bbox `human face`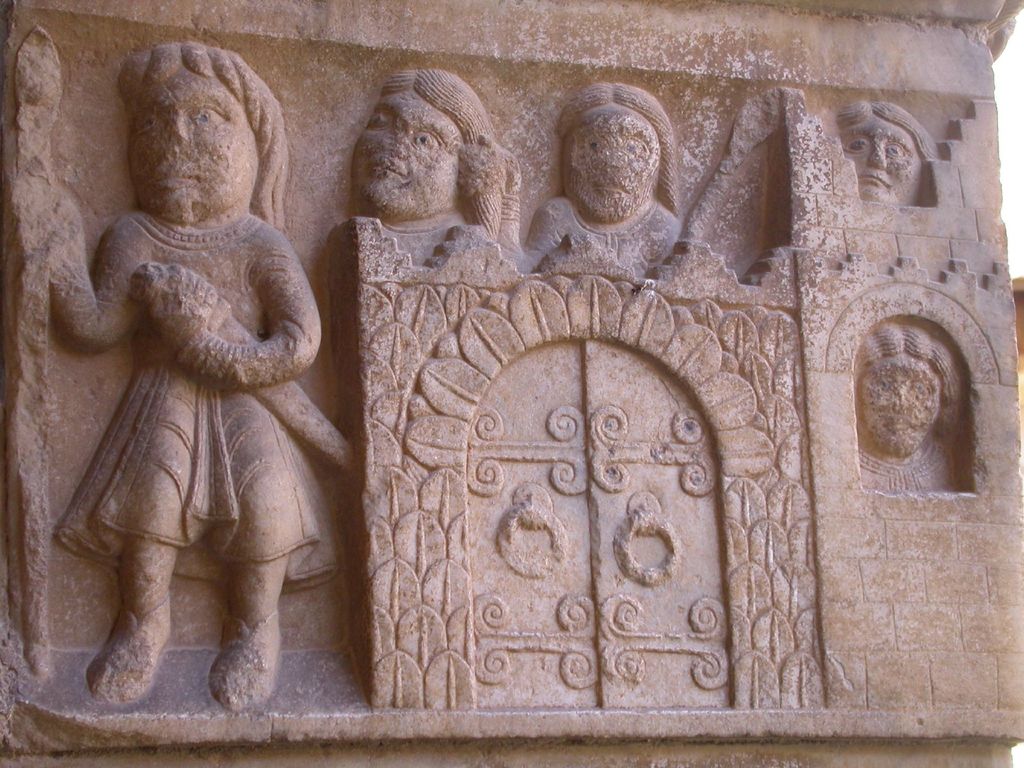
box=[840, 114, 920, 203]
